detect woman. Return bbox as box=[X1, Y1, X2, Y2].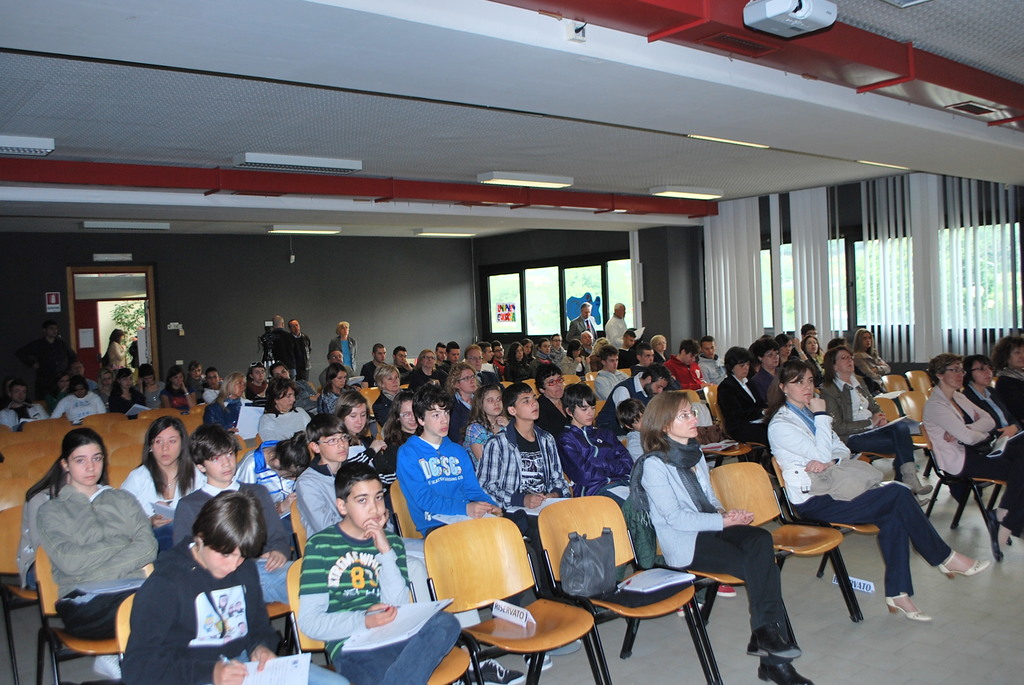
box=[316, 364, 351, 412].
